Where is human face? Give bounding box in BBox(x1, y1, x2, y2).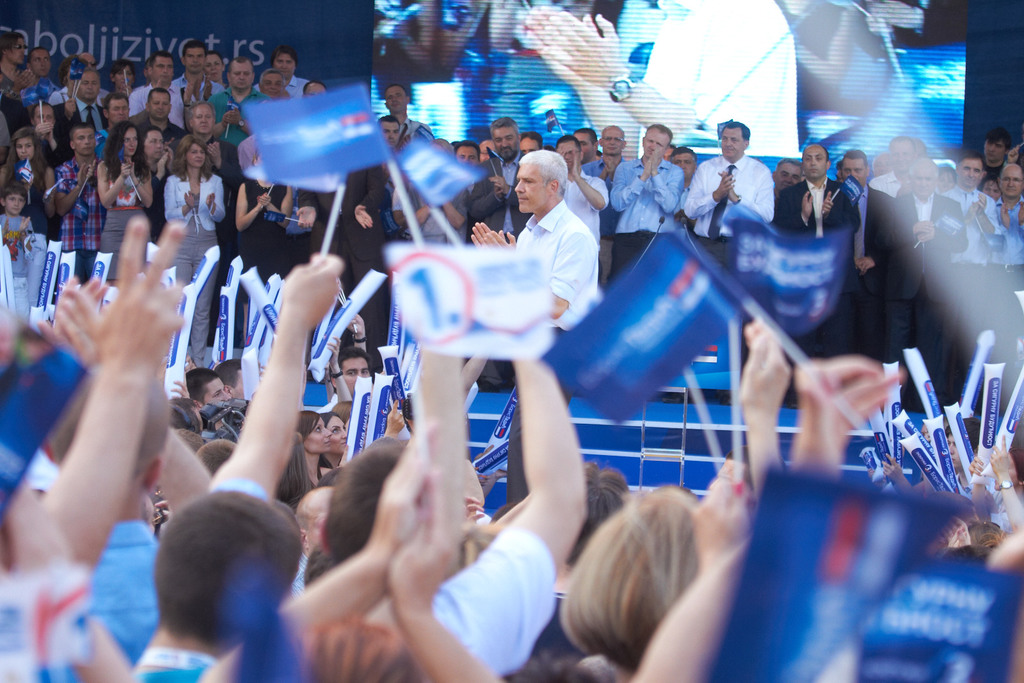
BBox(381, 123, 399, 147).
